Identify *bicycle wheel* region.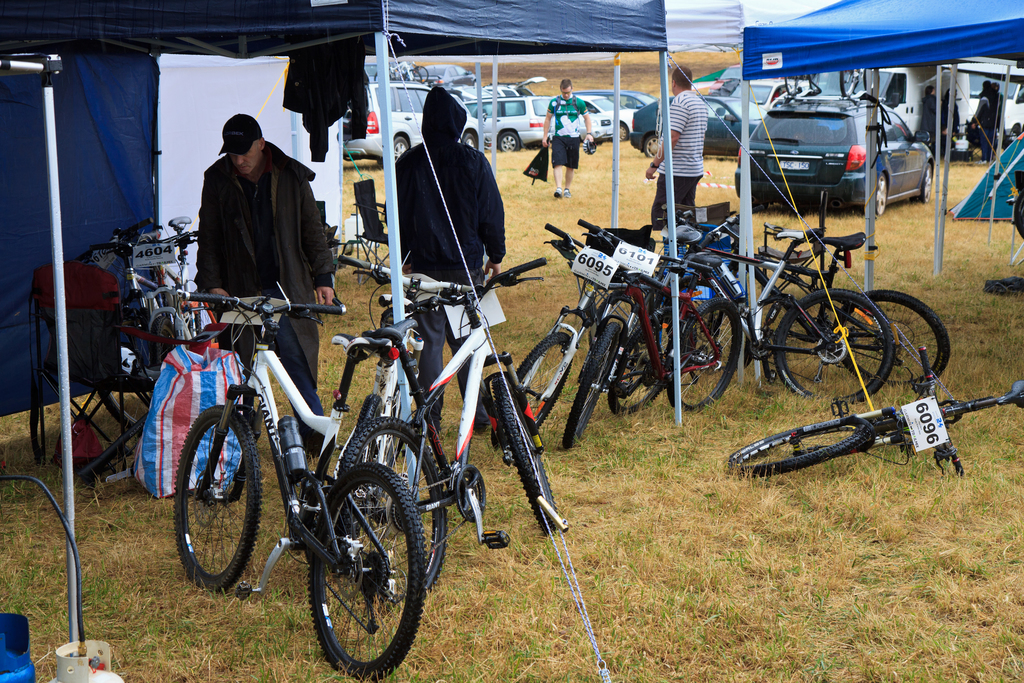
Region: {"x1": 334, "y1": 415, "x2": 446, "y2": 601}.
